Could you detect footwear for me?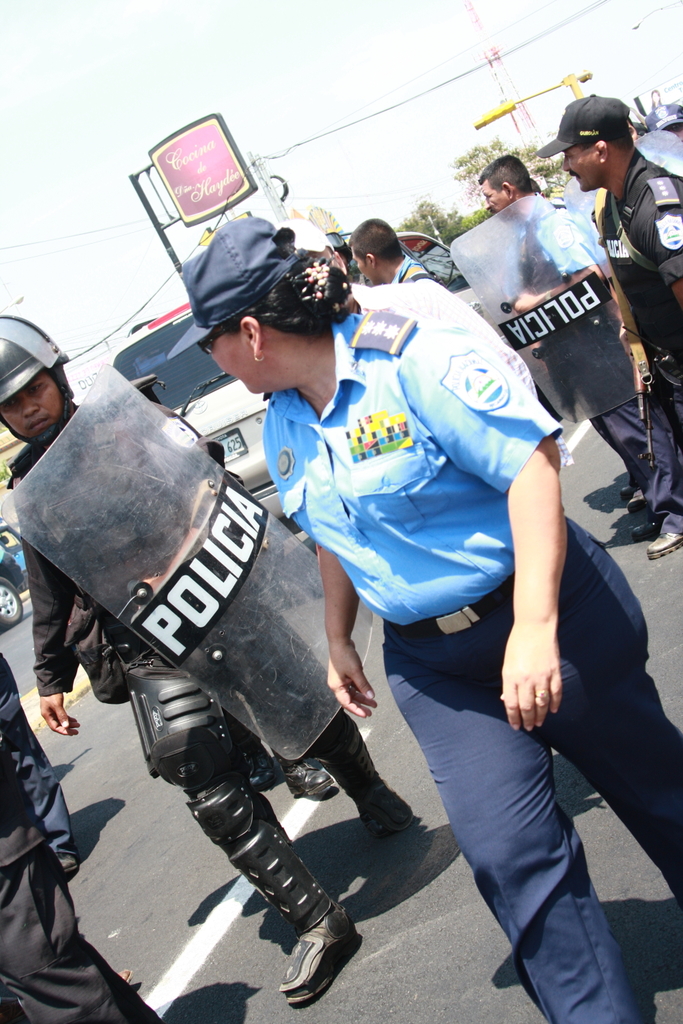
Detection result: x1=53 y1=843 x2=83 y2=873.
